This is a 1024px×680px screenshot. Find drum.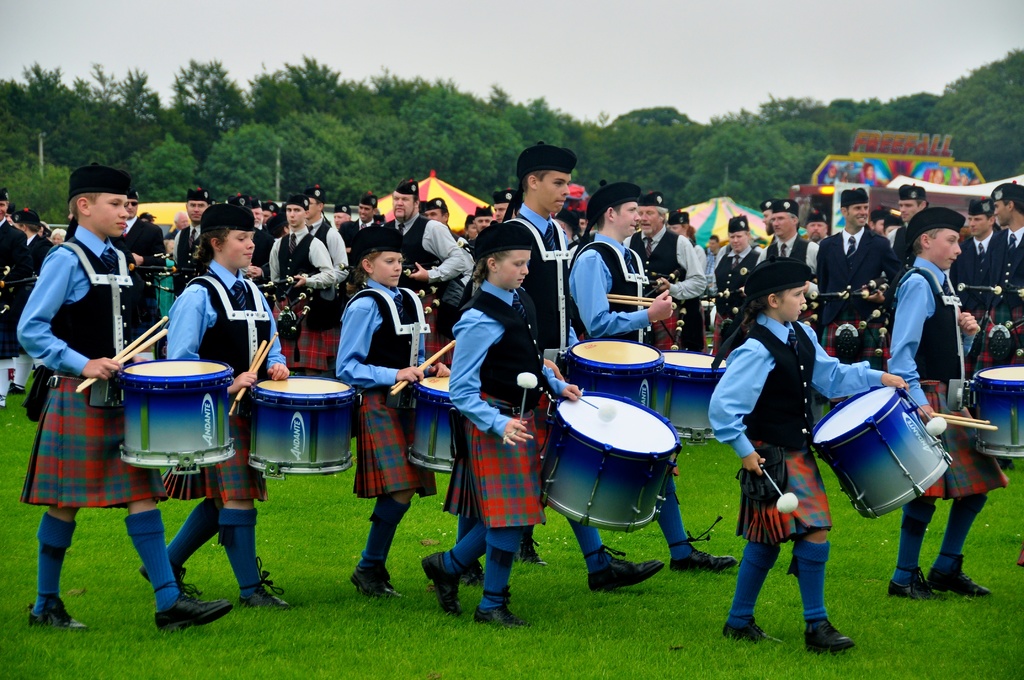
Bounding box: <box>973,364,1023,458</box>.
